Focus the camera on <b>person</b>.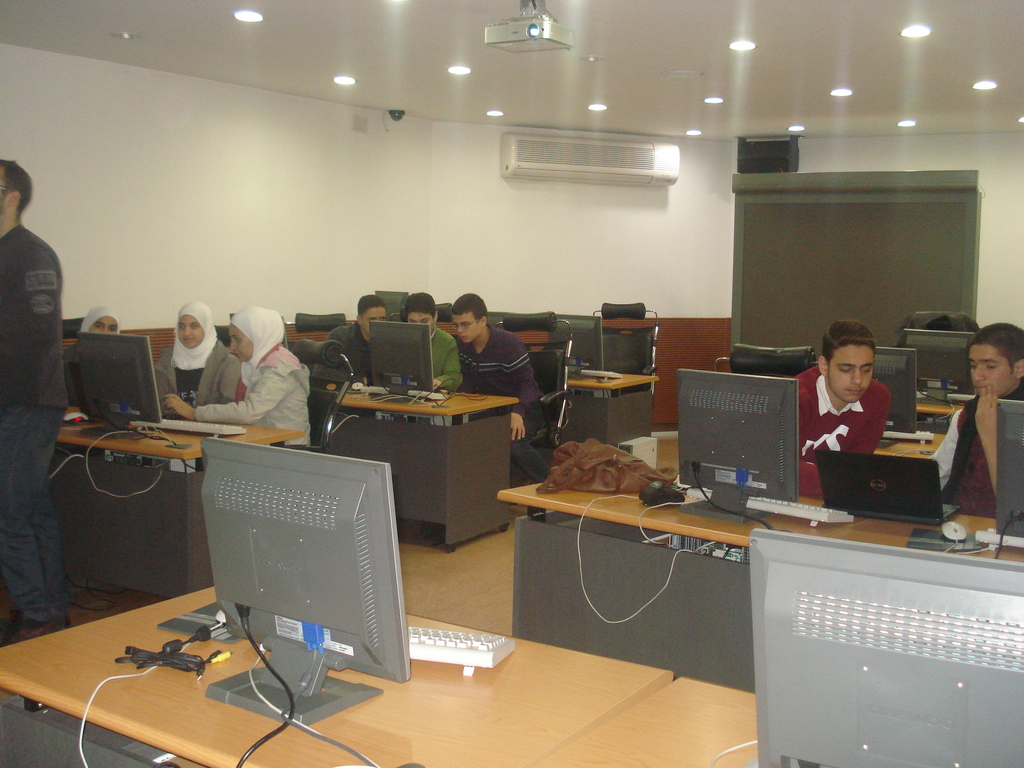
Focus region: 445,291,548,484.
